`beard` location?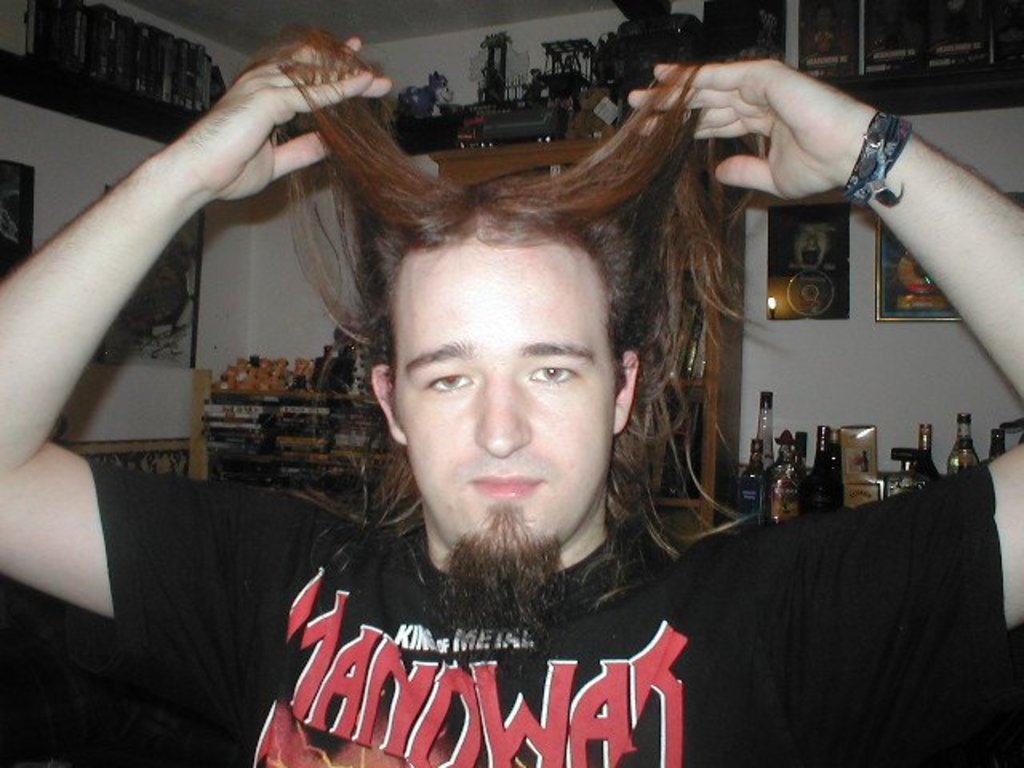
box(422, 499, 571, 670)
